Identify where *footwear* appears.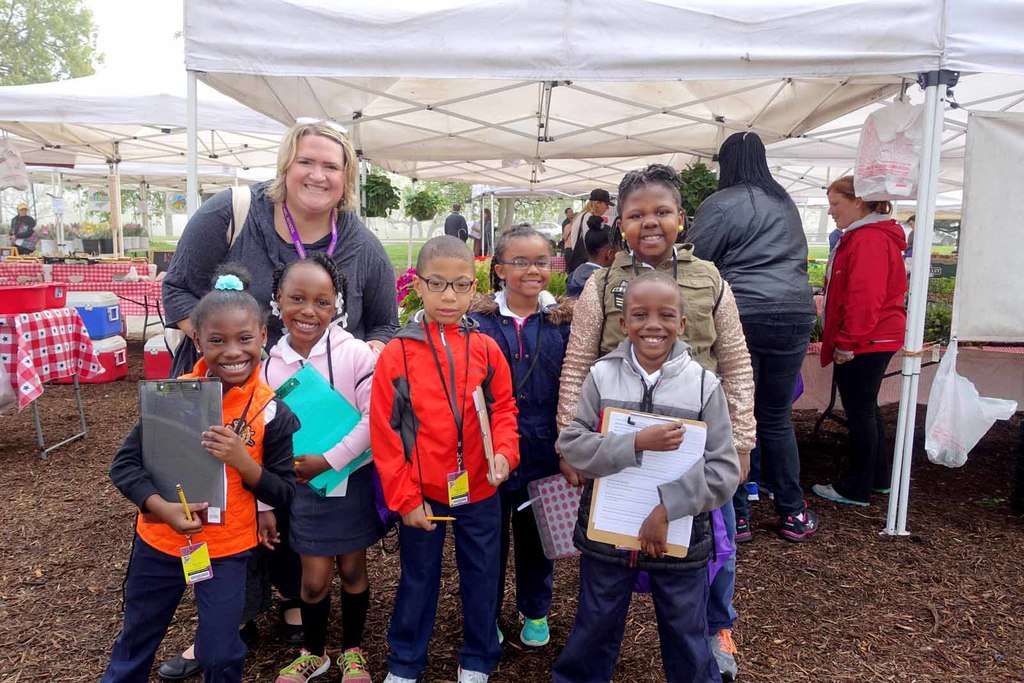
Appears at 335:647:372:682.
